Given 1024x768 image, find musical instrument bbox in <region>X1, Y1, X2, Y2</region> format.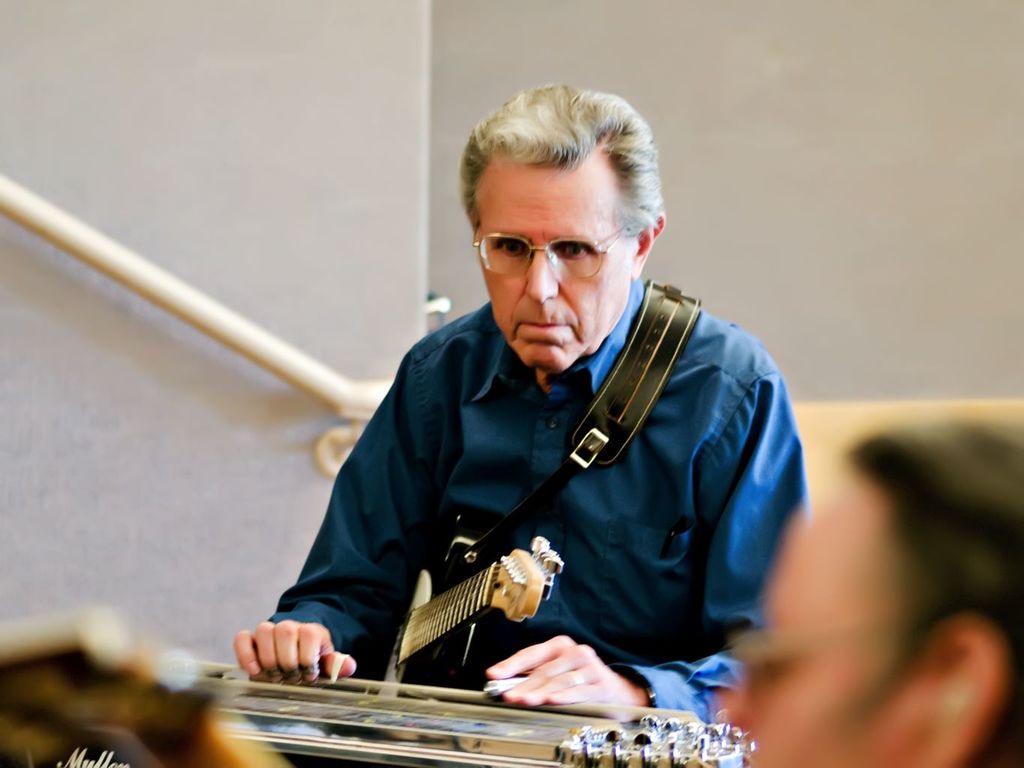
<region>159, 651, 777, 767</region>.
